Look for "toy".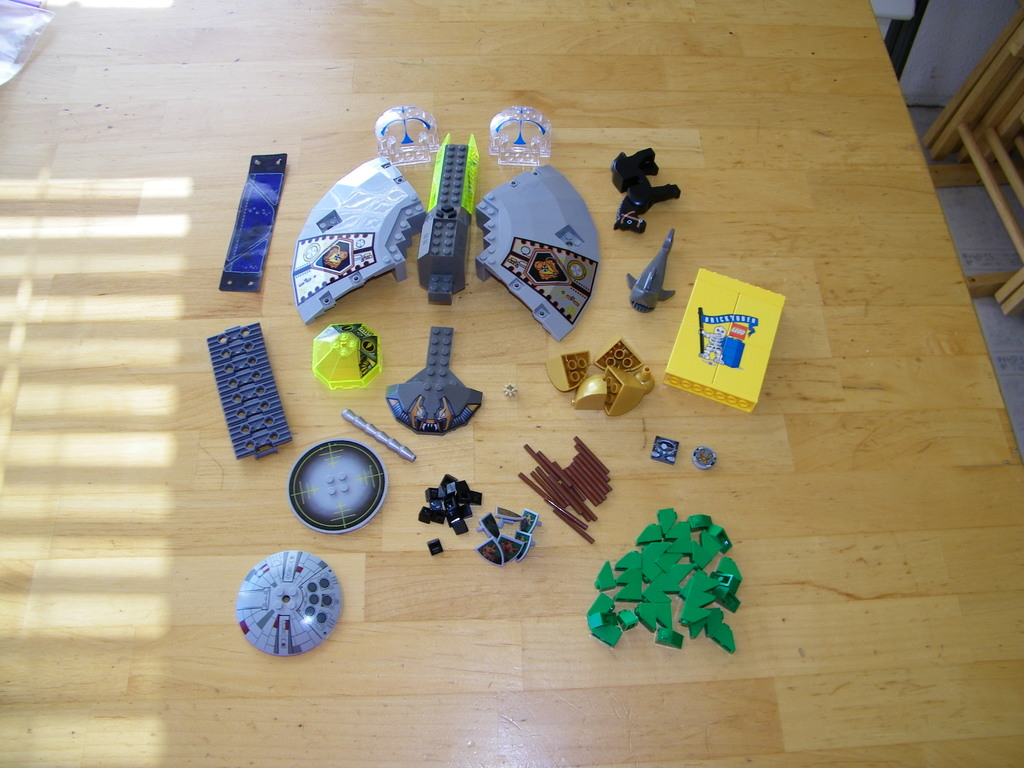
Found: region(604, 139, 685, 232).
